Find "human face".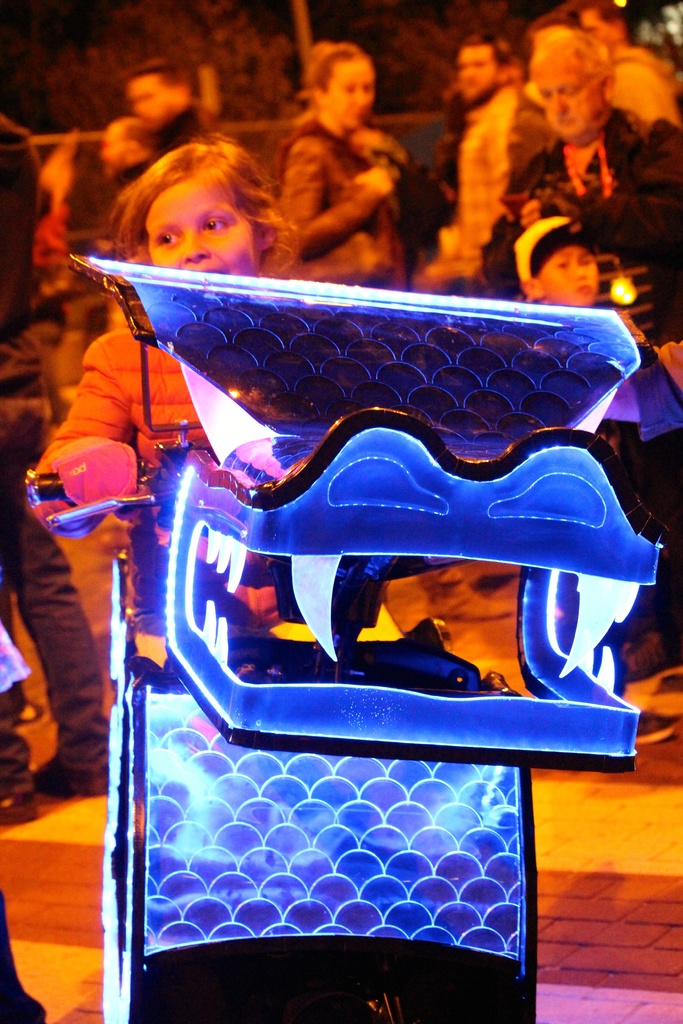
{"x1": 528, "y1": 52, "x2": 602, "y2": 134}.
